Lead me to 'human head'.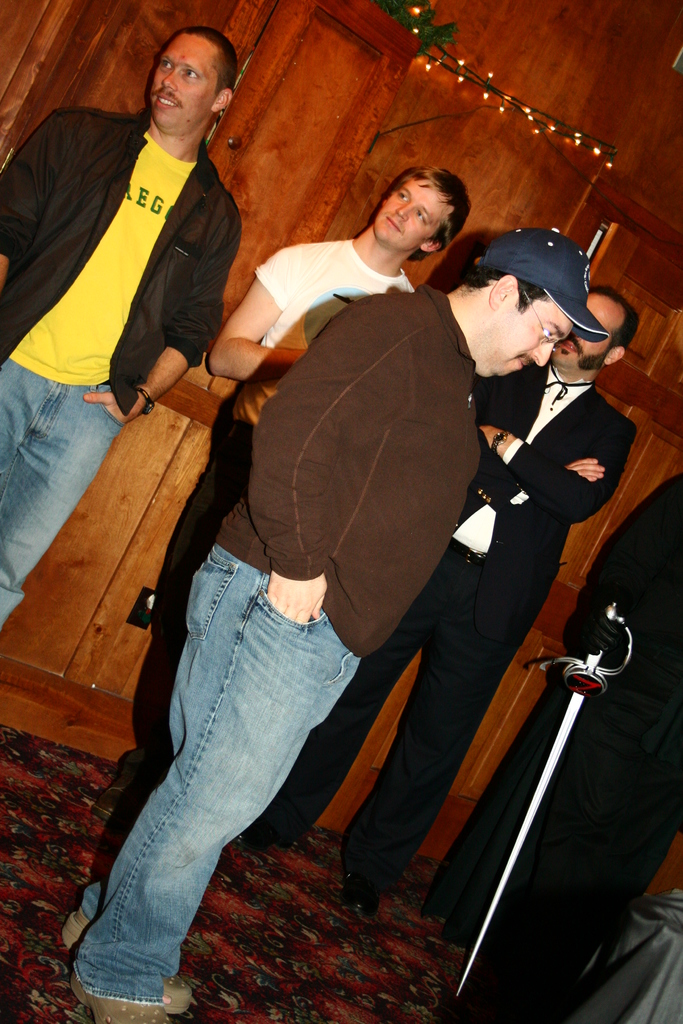
Lead to Rect(547, 280, 639, 380).
